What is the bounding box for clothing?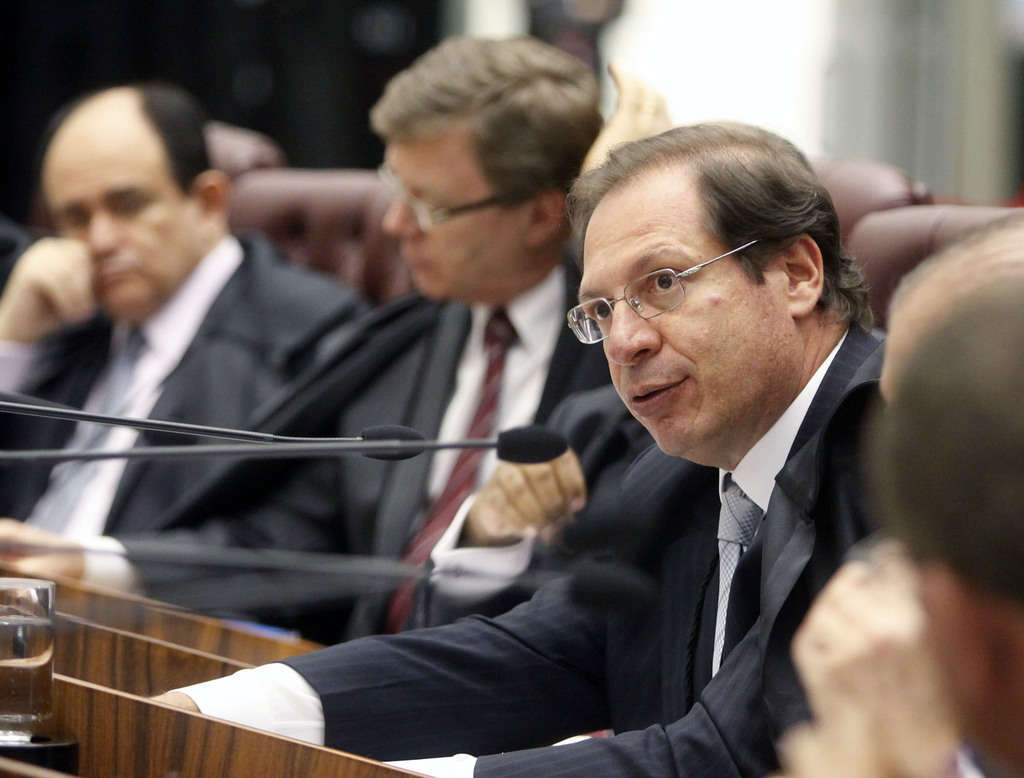
(172, 294, 891, 777).
